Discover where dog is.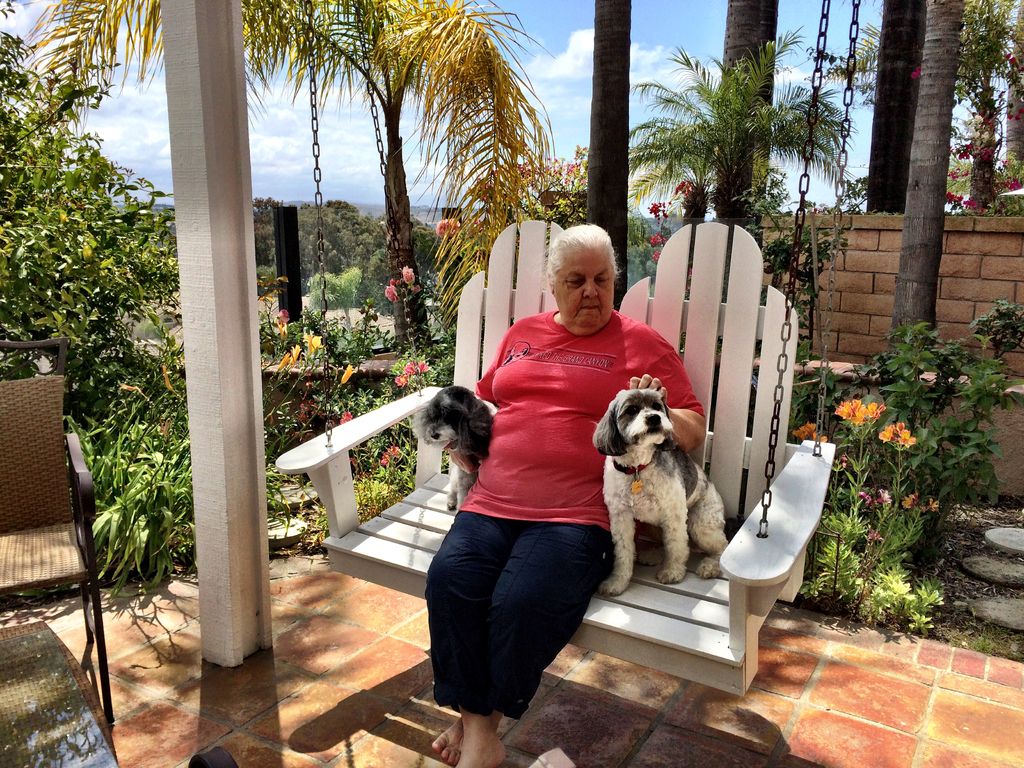
Discovered at 593:383:730:599.
